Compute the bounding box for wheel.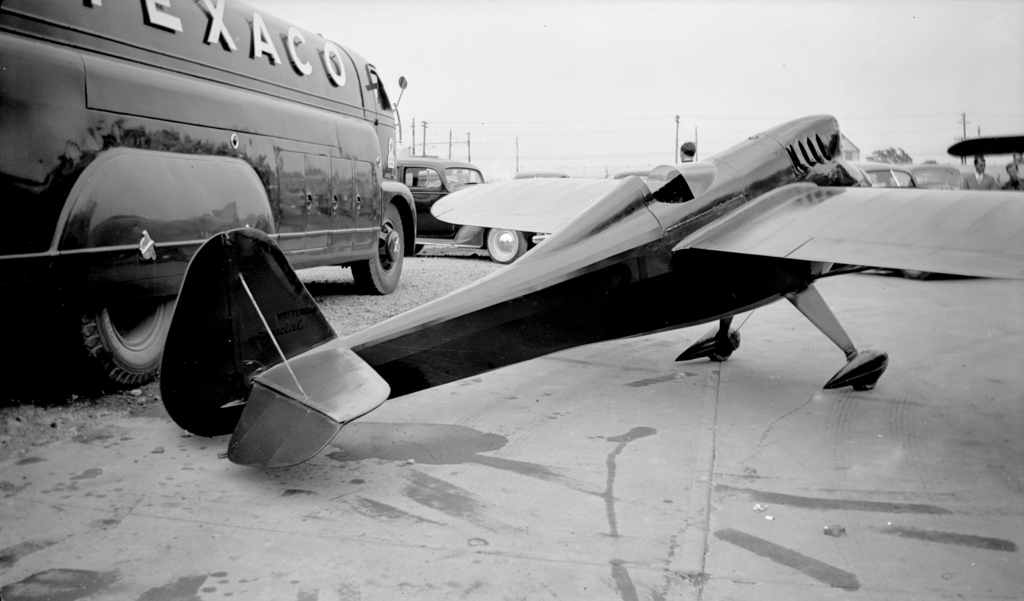
<box>80,252,186,388</box>.
